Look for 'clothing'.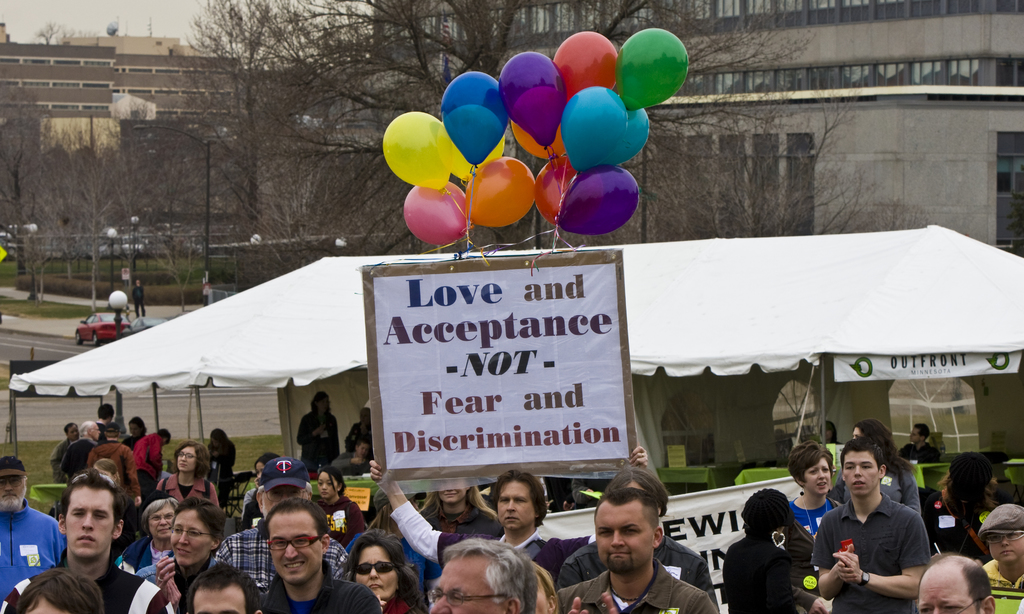
Found: crop(213, 521, 346, 593).
